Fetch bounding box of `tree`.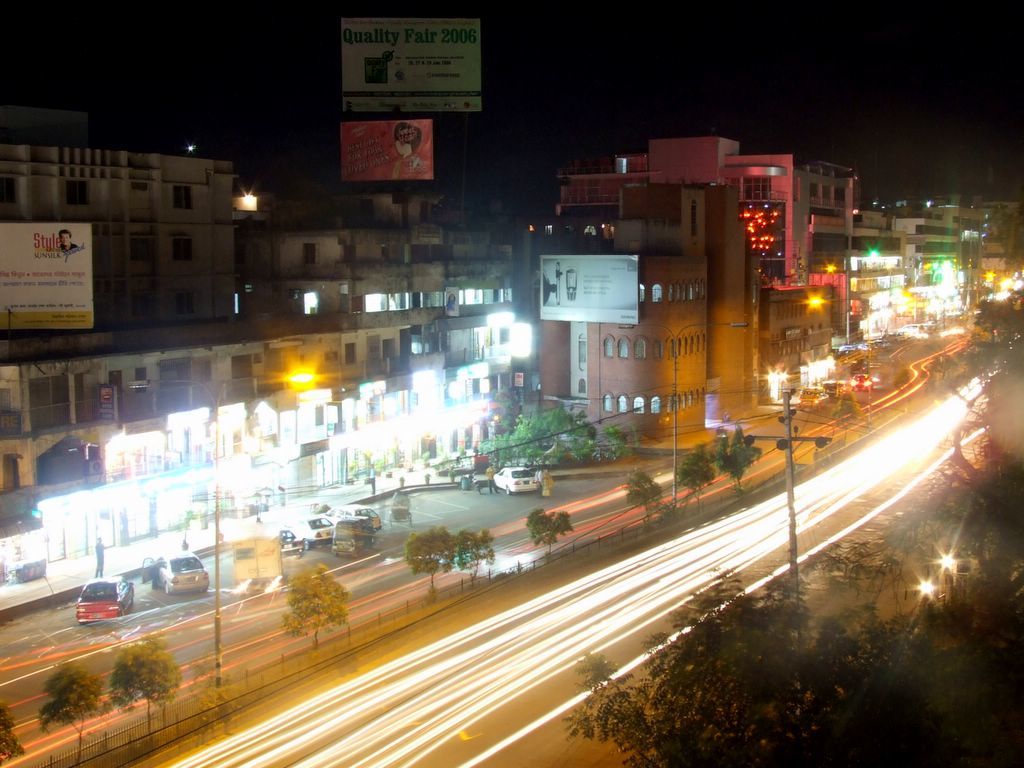
Bbox: region(883, 304, 1023, 579).
